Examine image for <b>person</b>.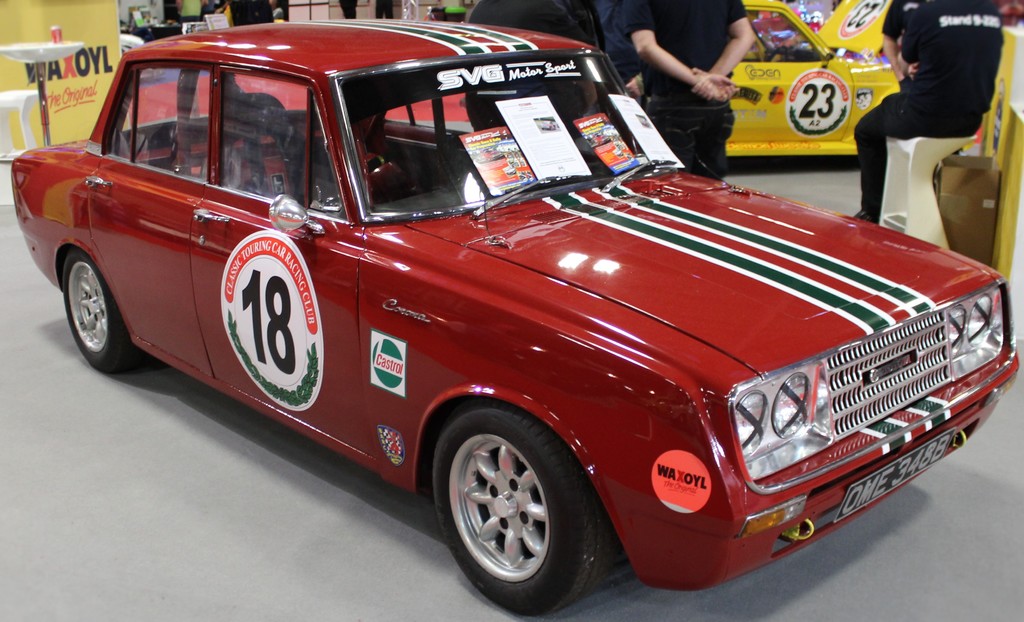
Examination result: BBox(631, 0, 755, 167).
